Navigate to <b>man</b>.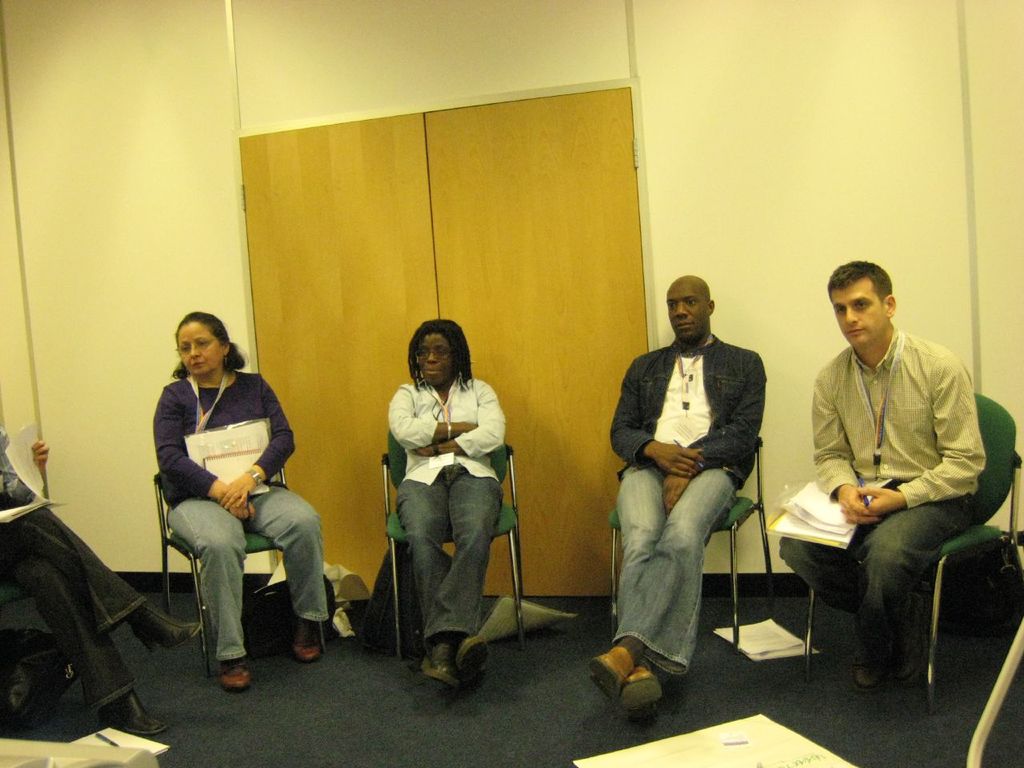
Navigation target: Rect(786, 254, 998, 716).
